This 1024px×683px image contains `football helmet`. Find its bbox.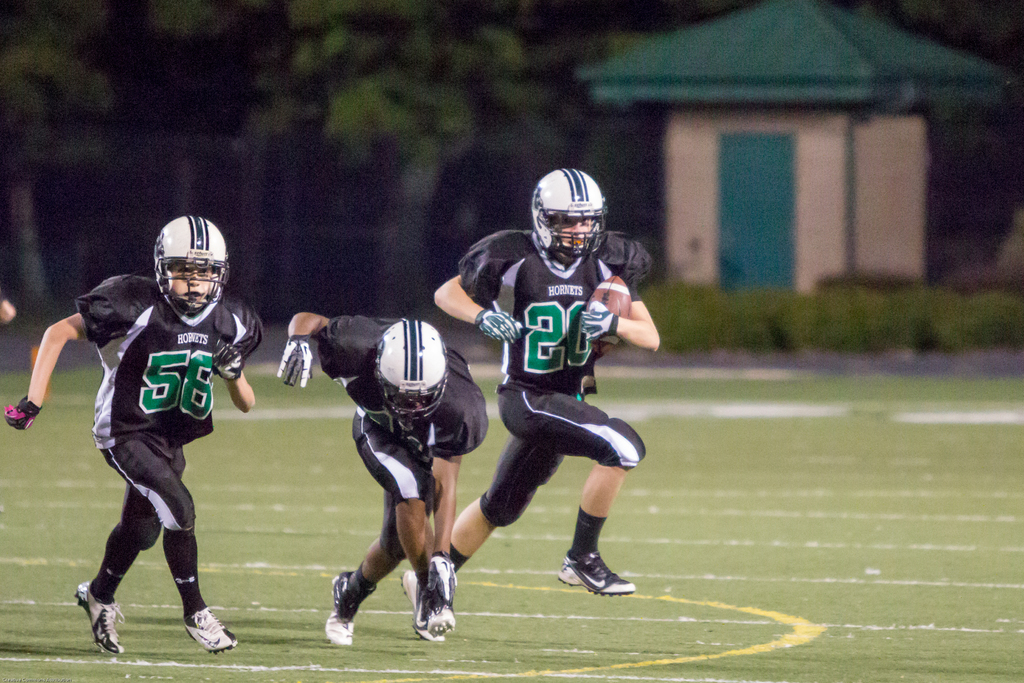
x1=531 y1=167 x2=610 y2=258.
